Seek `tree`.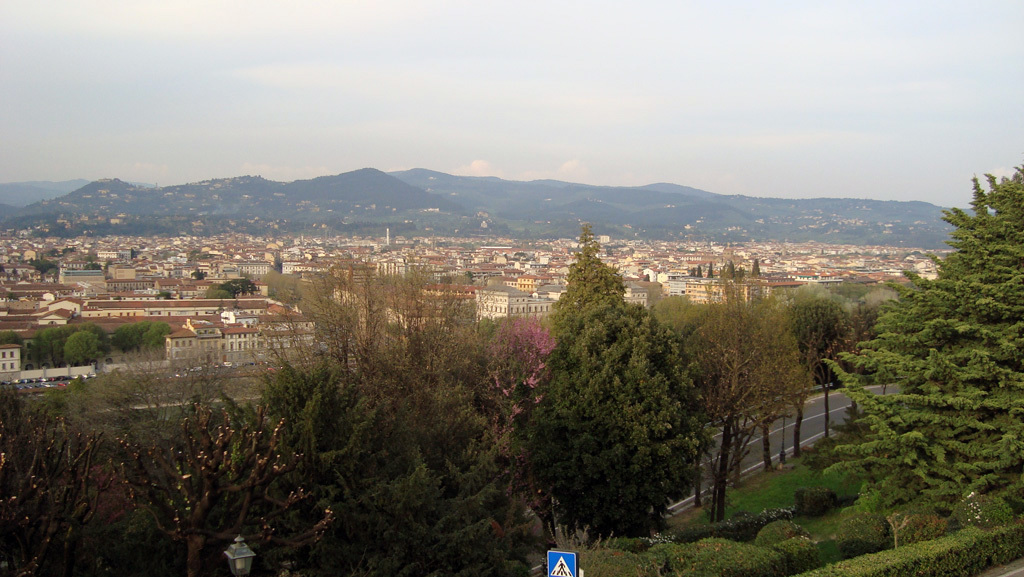
bbox=[808, 279, 895, 407].
